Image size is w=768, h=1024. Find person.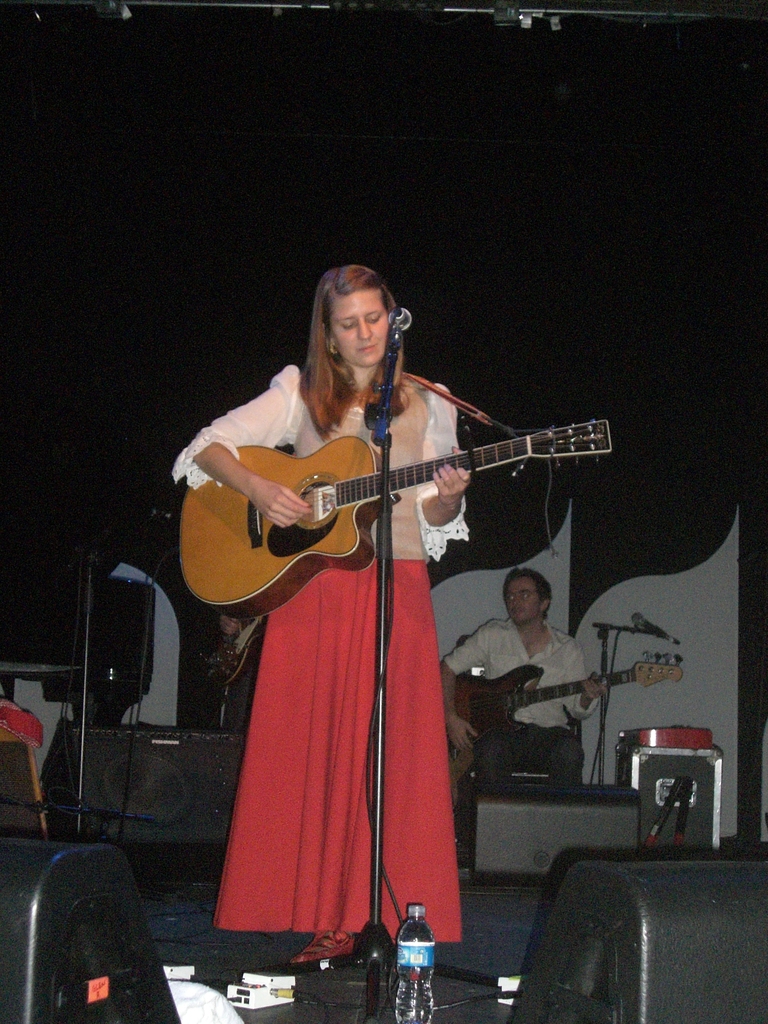
left=441, top=566, right=607, bottom=783.
